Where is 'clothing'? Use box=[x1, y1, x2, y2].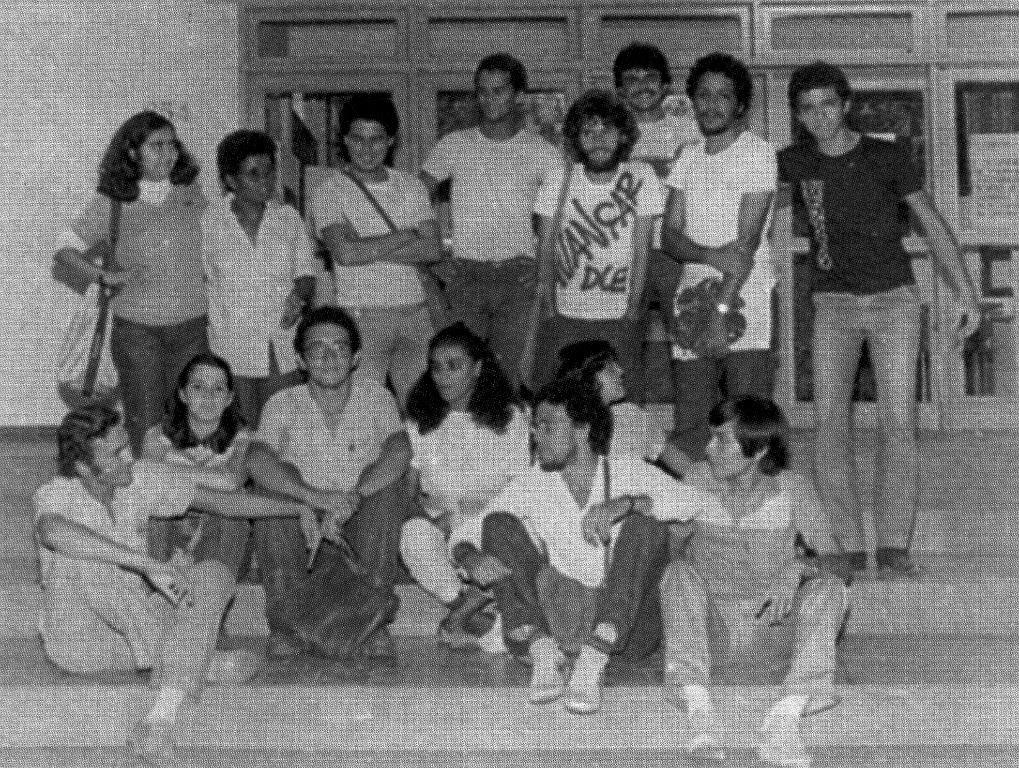
box=[775, 127, 930, 546].
